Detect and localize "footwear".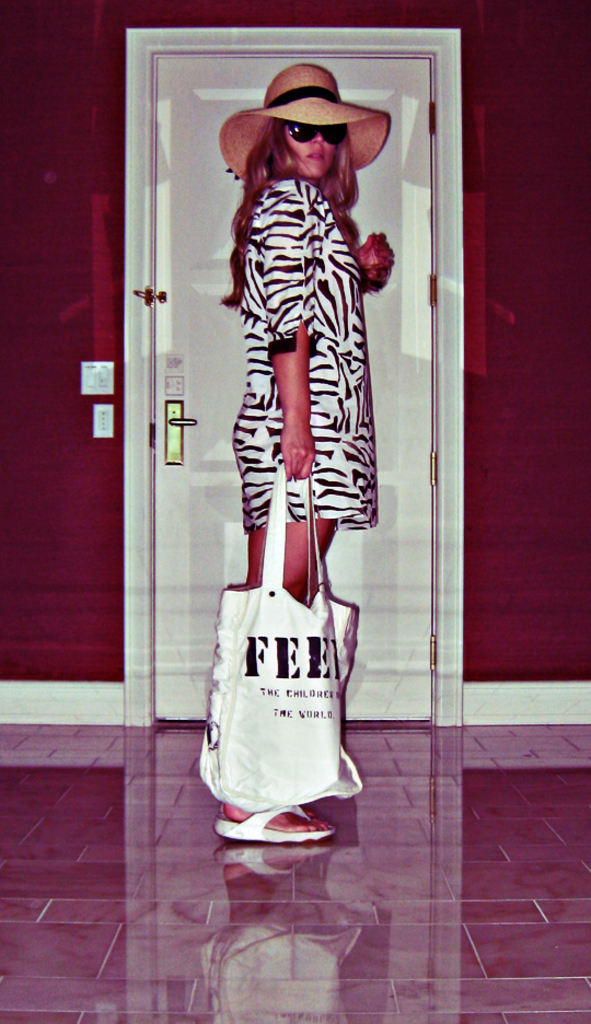
Localized at (left=207, top=810, right=346, bottom=856).
